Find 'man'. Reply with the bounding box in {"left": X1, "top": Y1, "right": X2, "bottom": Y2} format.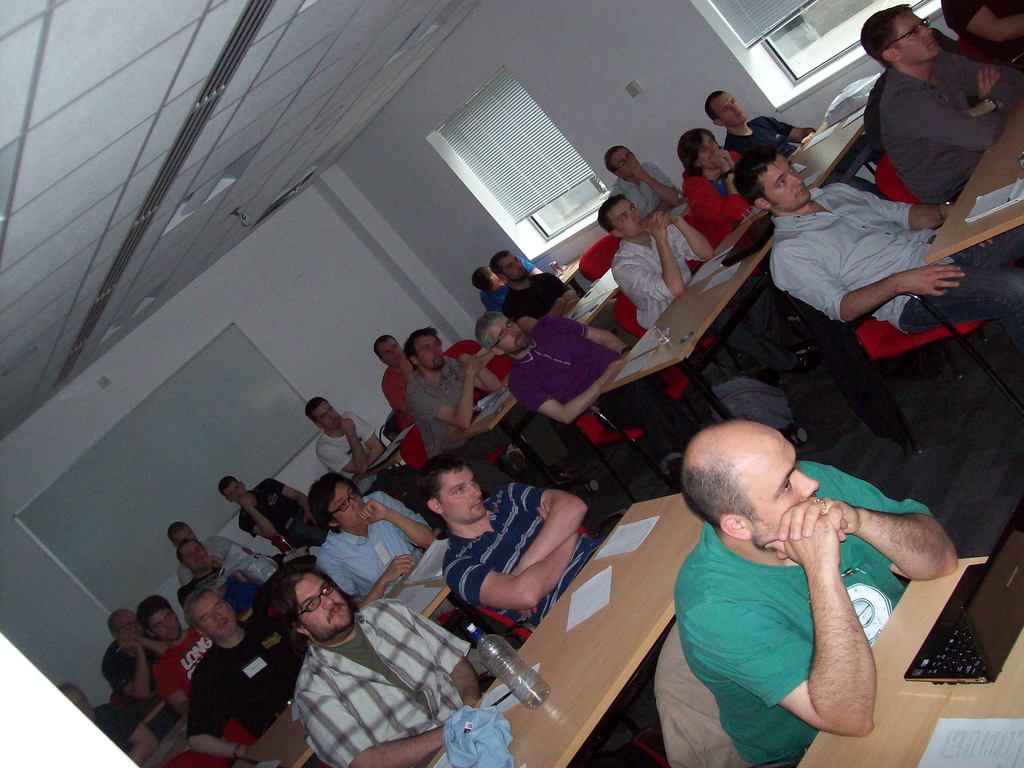
{"left": 729, "top": 148, "right": 1023, "bottom": 358}.
